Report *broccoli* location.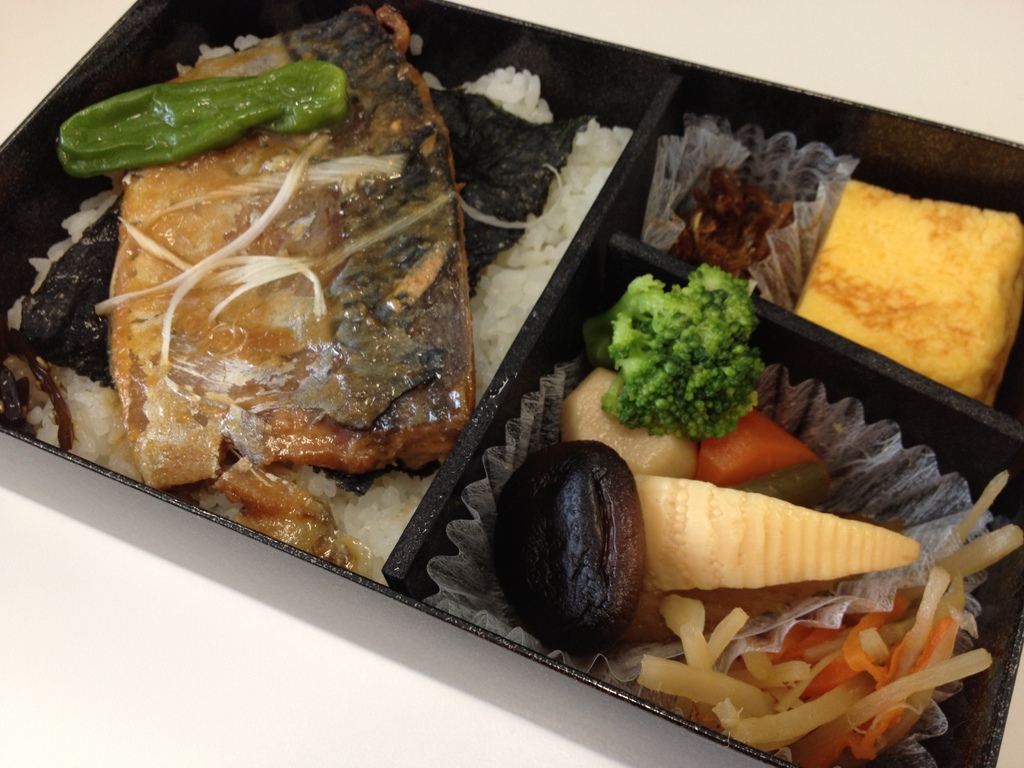
Report: <bbox>584, 257, 768, 440</bbox>.
